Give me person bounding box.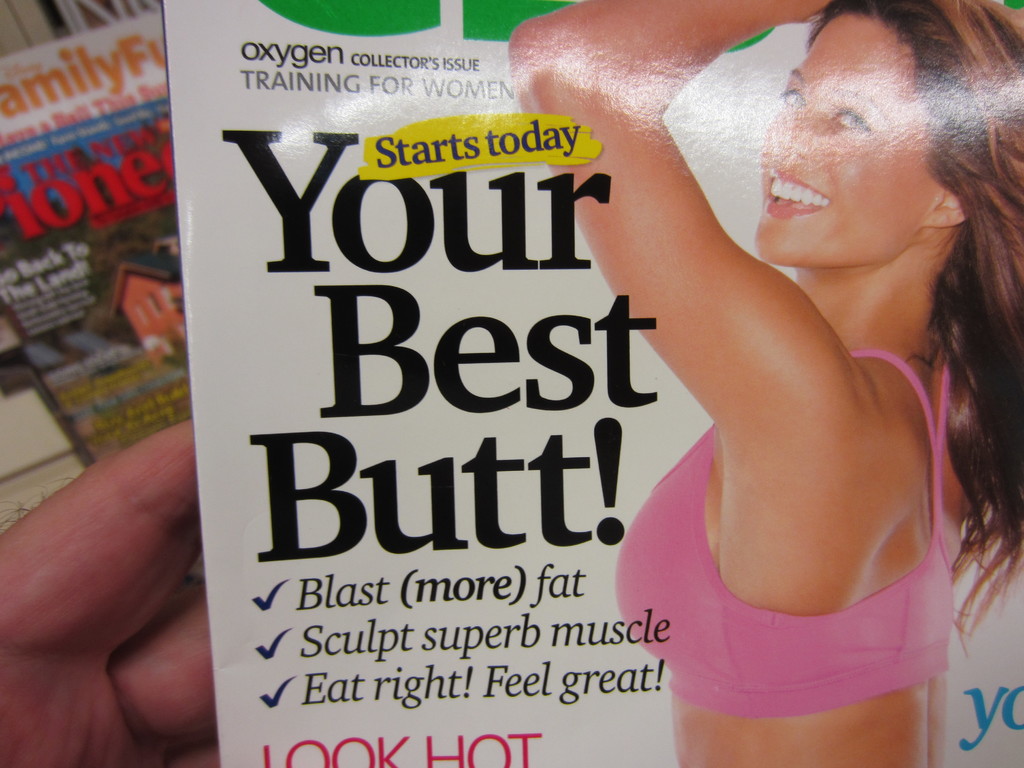
left=509, top=0, right=1023, bottom=767.
